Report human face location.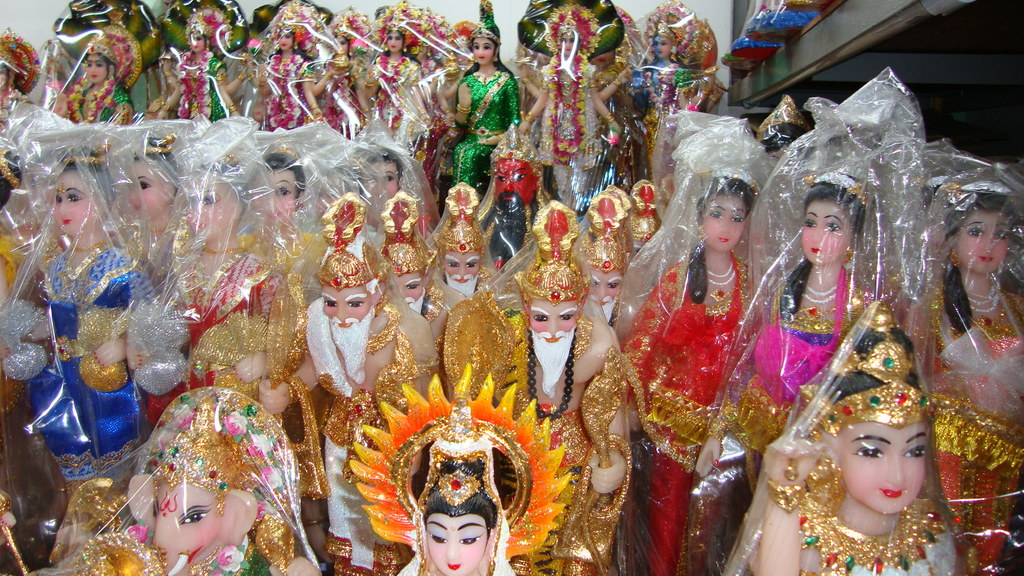
Report: locate(591, 271, 623, 317).
